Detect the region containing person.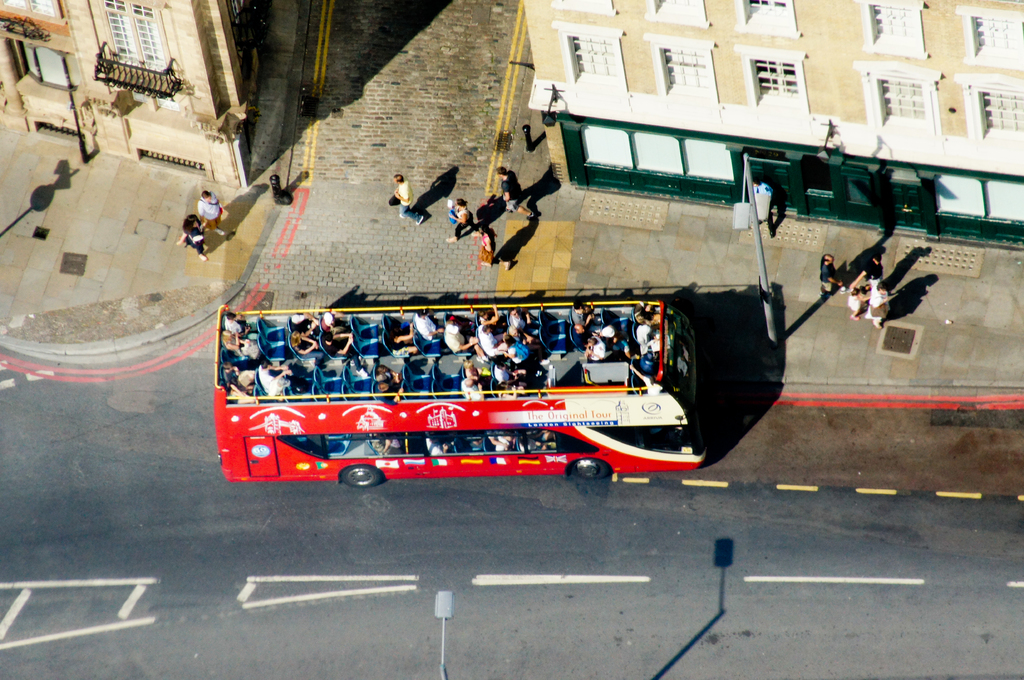
289 329 324 366.
